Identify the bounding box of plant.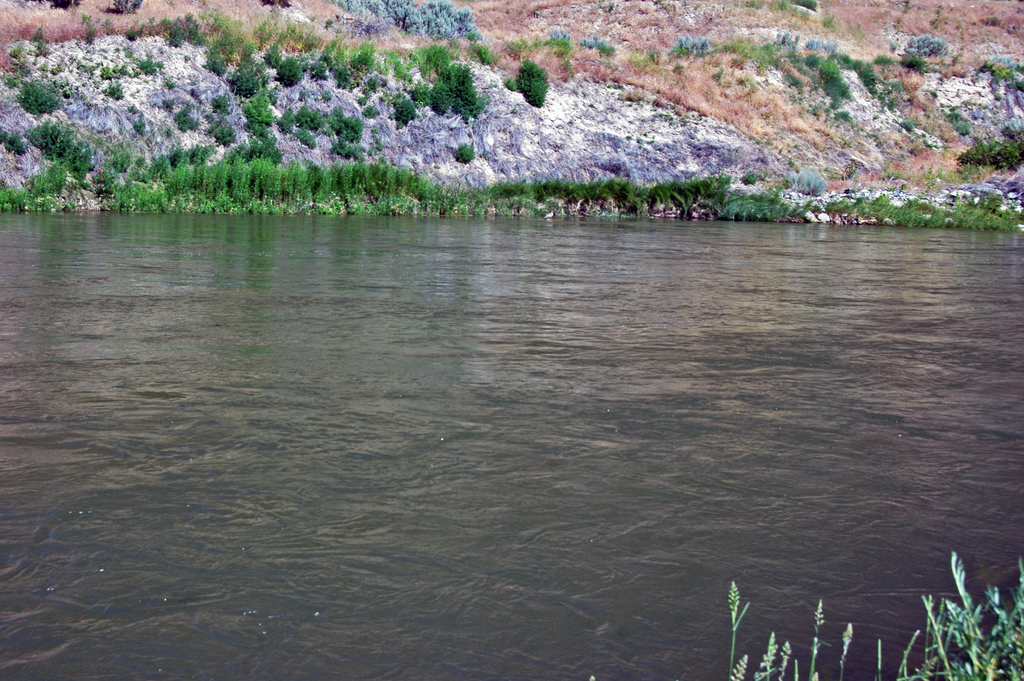
detection(320, 38, 340, 59).
